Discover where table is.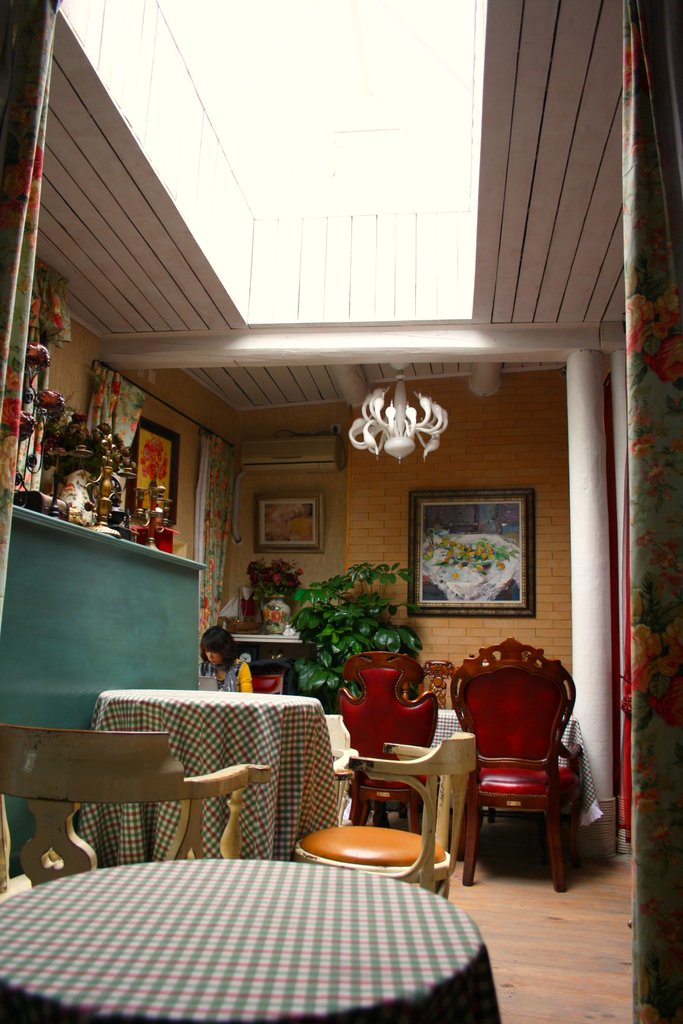
Discovered at crop(85, 685, 334, 867).
